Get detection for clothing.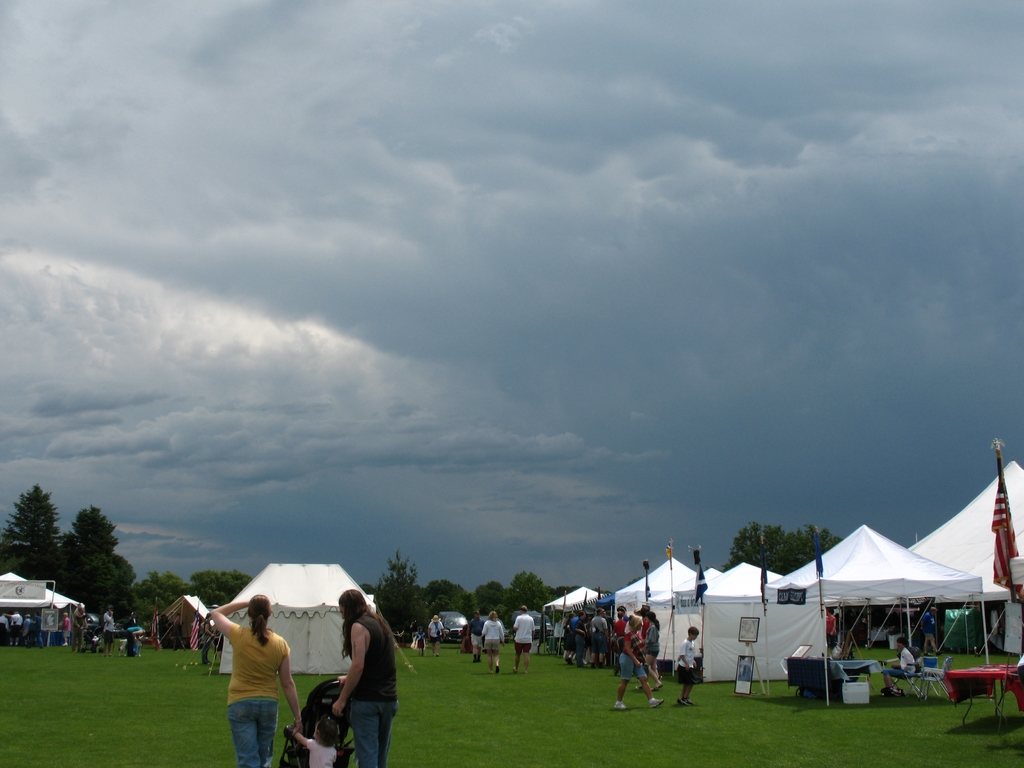
Detection: (424,620,443,644).
